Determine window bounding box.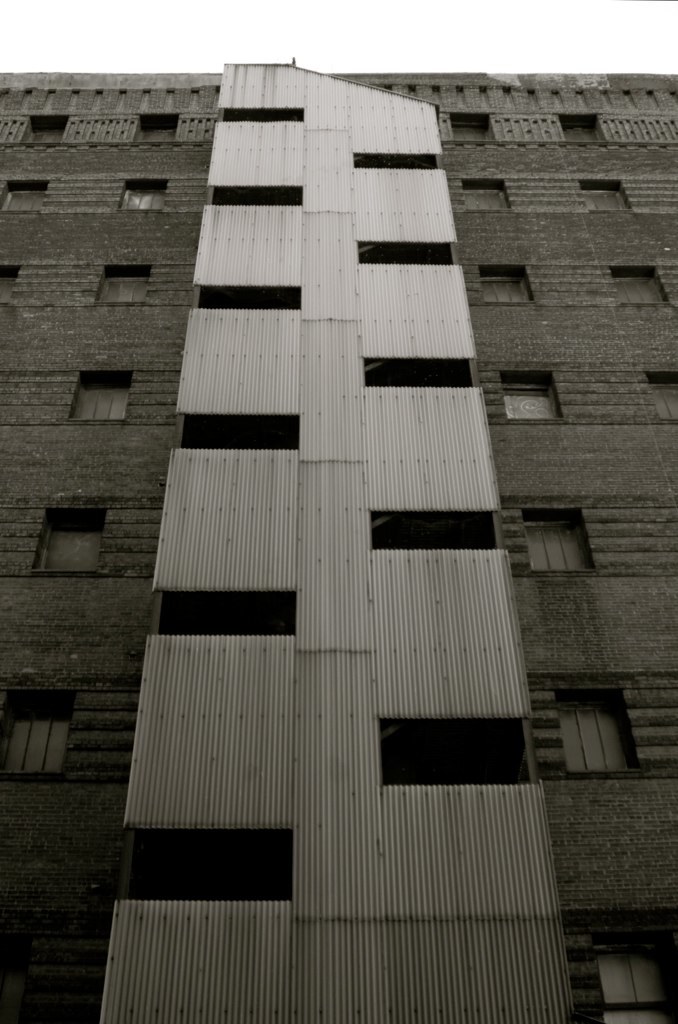
Determined: {"left": 122, "top": 183, "right": 165, "bottom": 210}.
